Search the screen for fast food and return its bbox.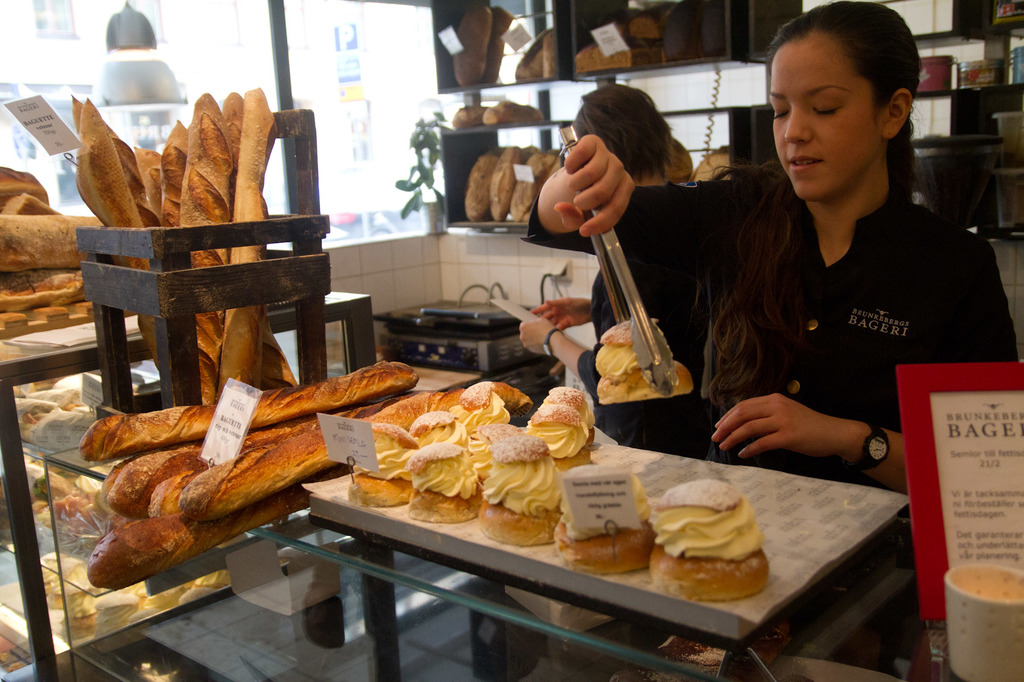
Found: {"left": 143, "top": 466, "right": 218, "bottom": 522}.
